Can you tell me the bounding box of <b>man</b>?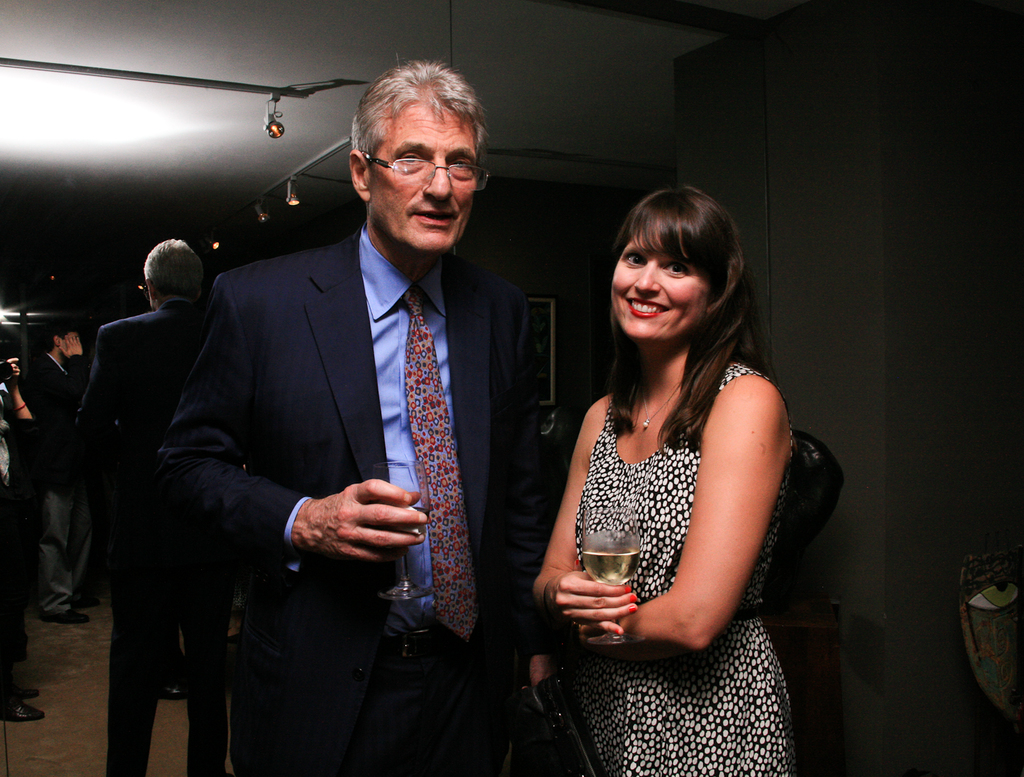
<bbox>19, 318, 104, 624</bbox>.
